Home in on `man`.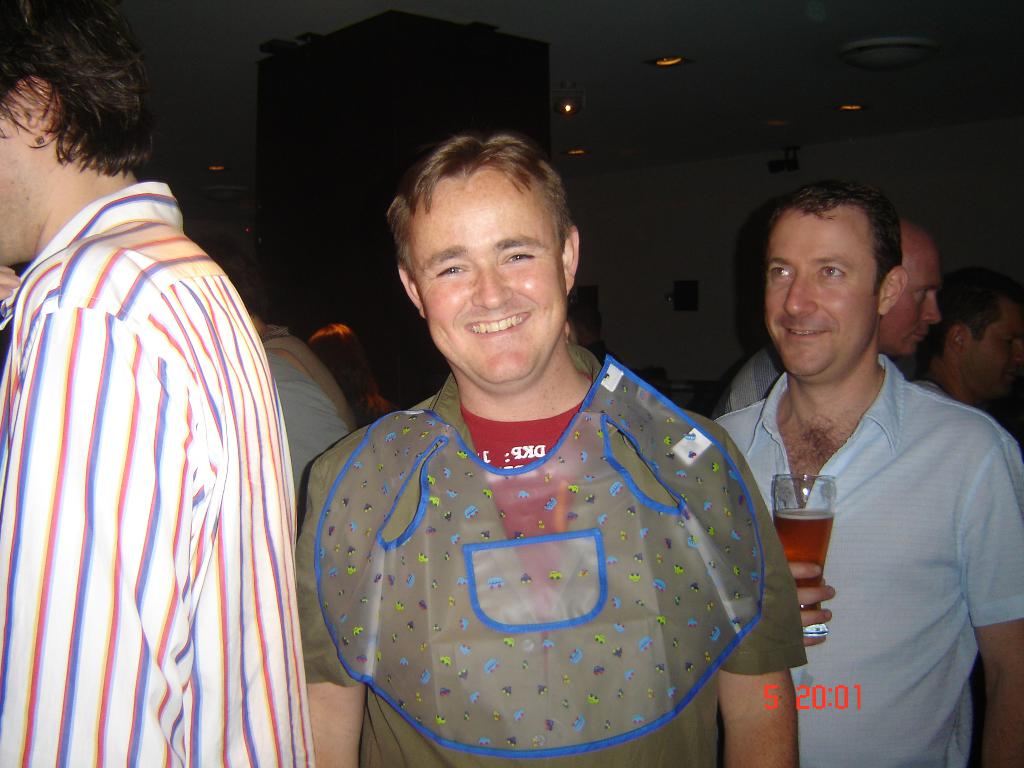
Homed in at <box>909,262,1023,436</box>.
